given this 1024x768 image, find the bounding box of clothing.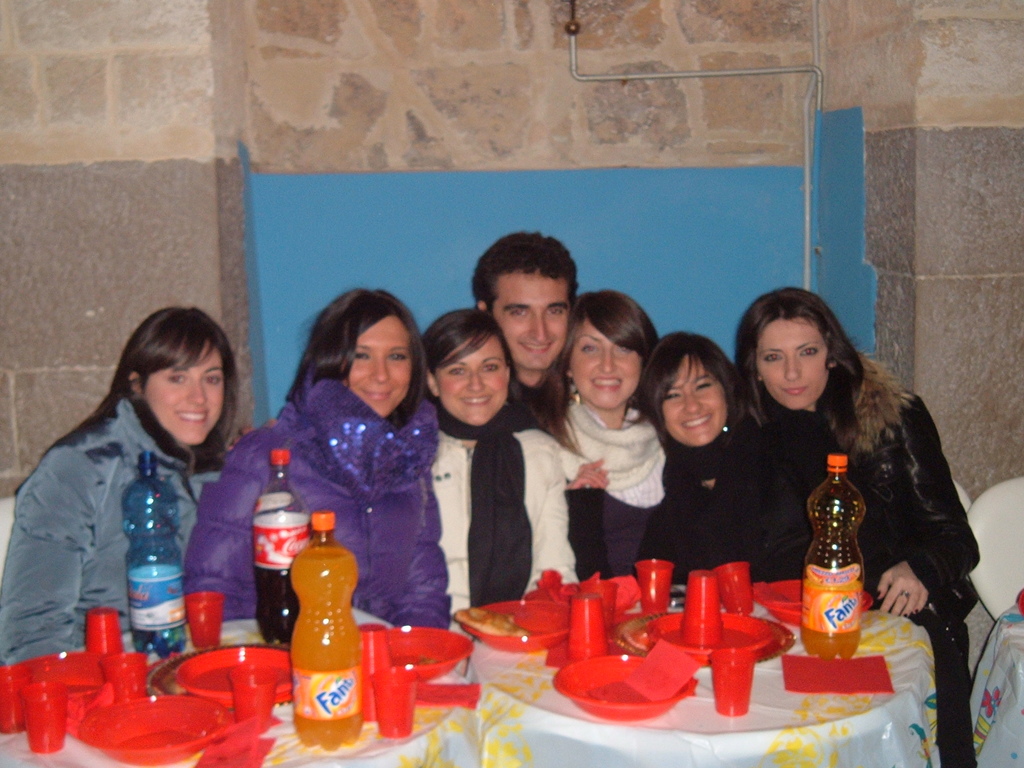
(546, 383, 668, 577).
